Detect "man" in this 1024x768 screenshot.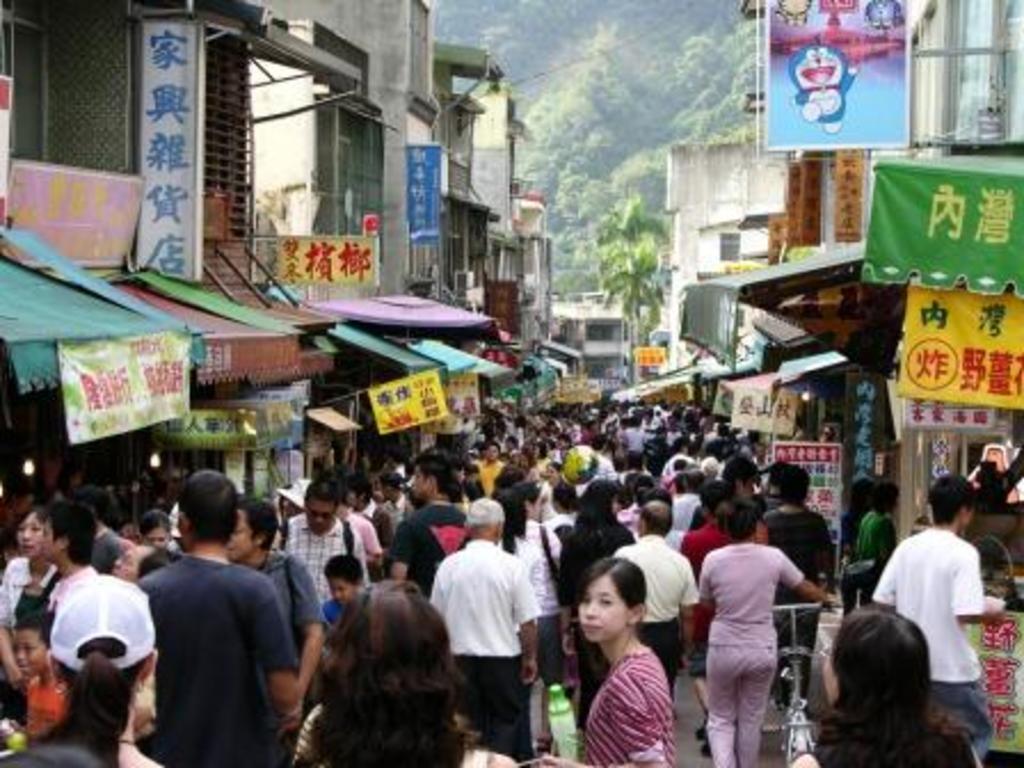
Detection: (x1=427, y1=498, x2=544, y2=766).
